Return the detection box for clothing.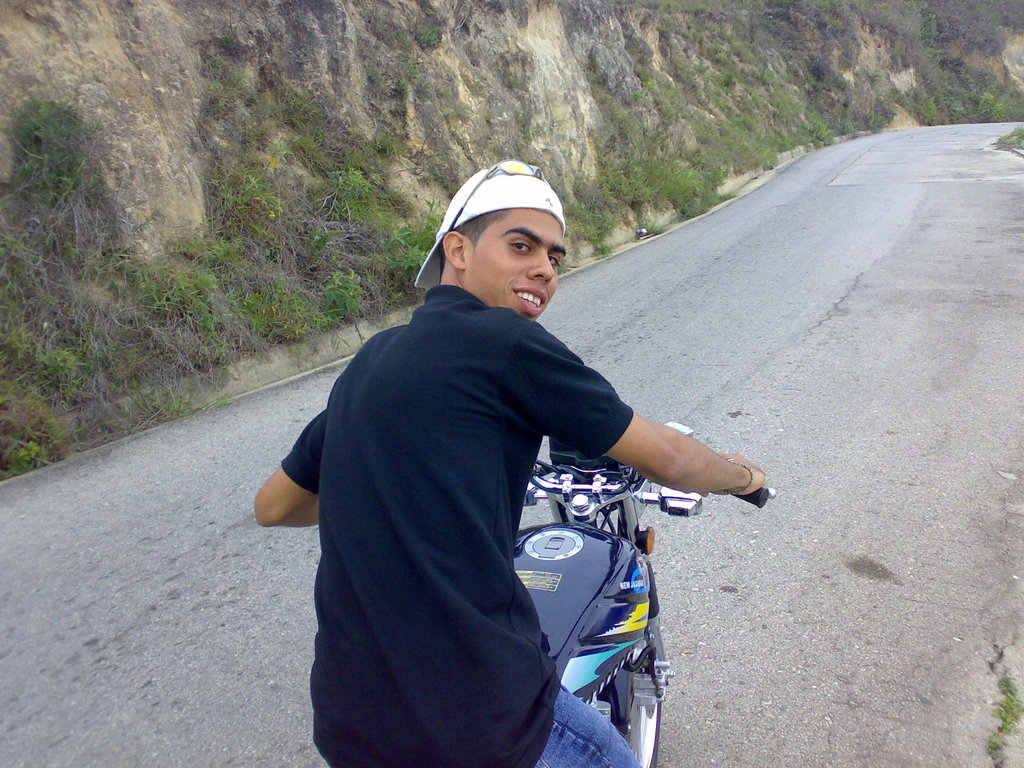
342 267 742 694.
